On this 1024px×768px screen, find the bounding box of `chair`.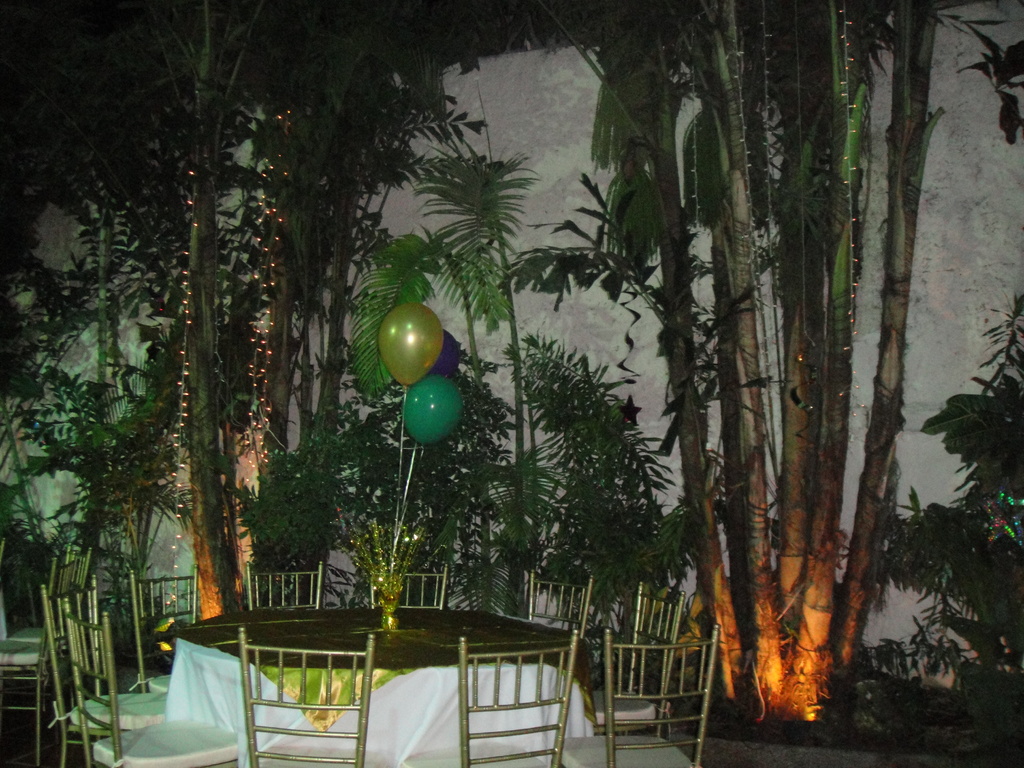
Bounding box: (left=244, top=558, right=324, bottom=610).
